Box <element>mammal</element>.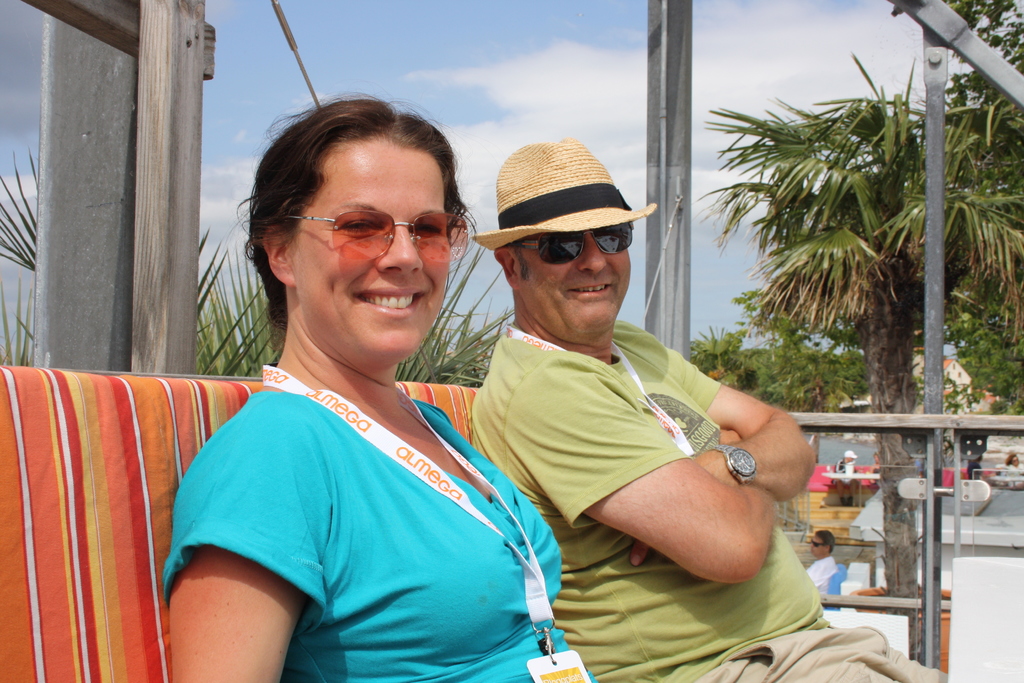
crop(117, 140, 569, 680).
